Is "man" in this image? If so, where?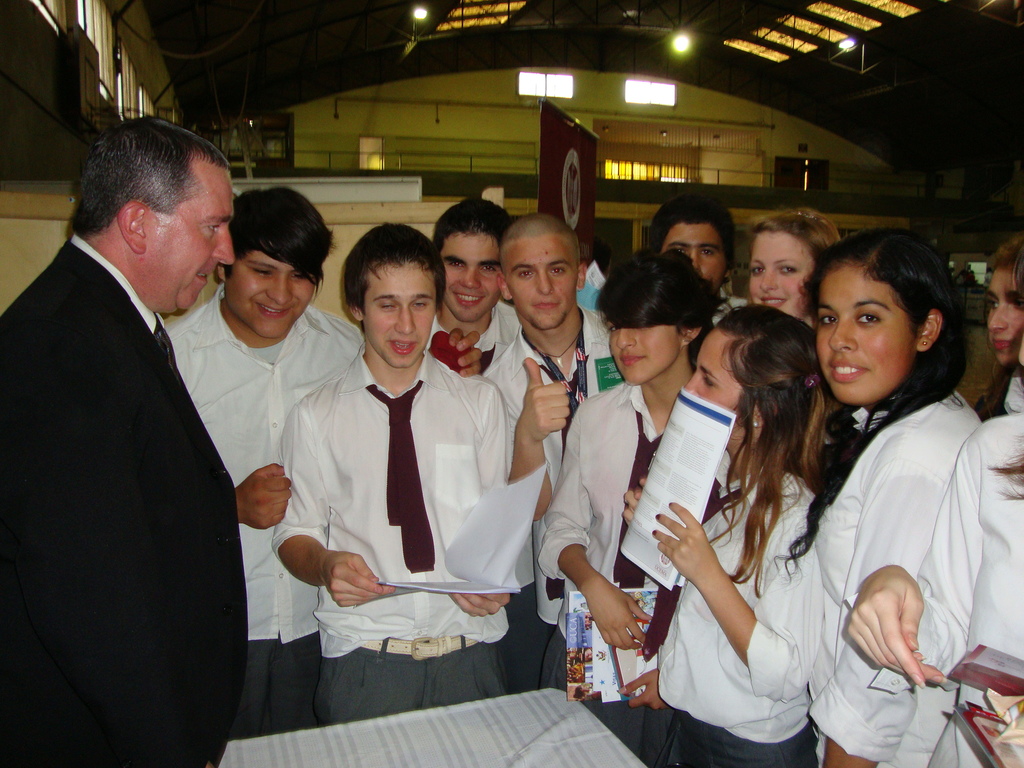
Yes, at 159:186:364:730.
